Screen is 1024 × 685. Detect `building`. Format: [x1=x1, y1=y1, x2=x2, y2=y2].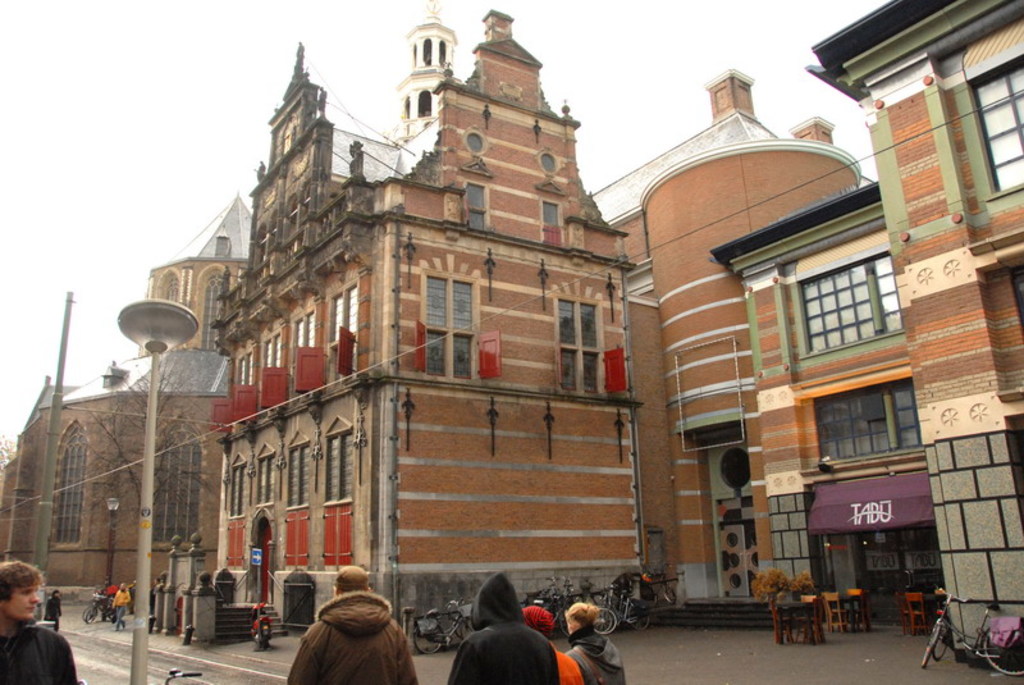
[x1=644, y1=69, x2=861, y2=624].
